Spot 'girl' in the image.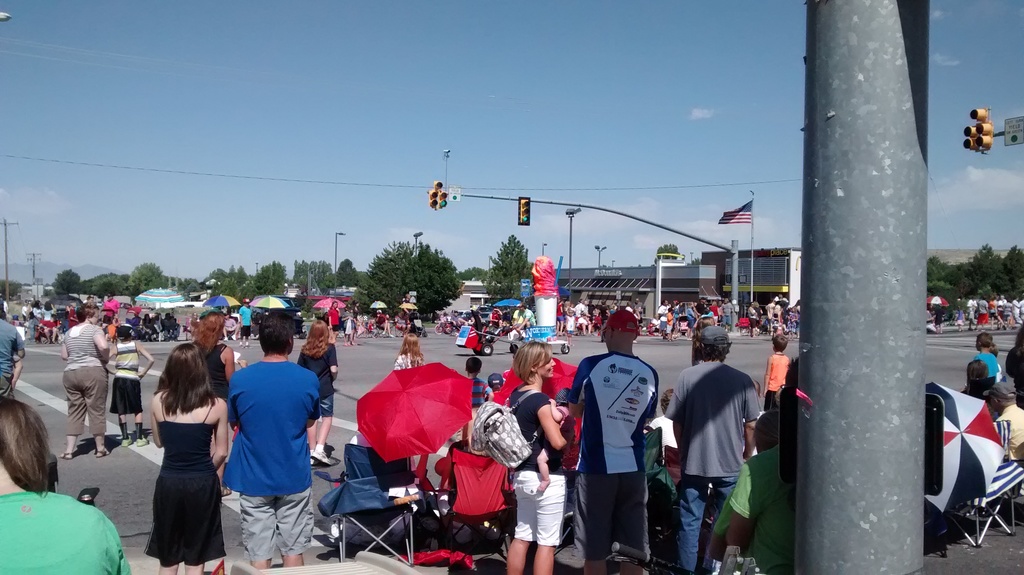
'girl' found at [left=99, top=320, right=156, bottom=445].
